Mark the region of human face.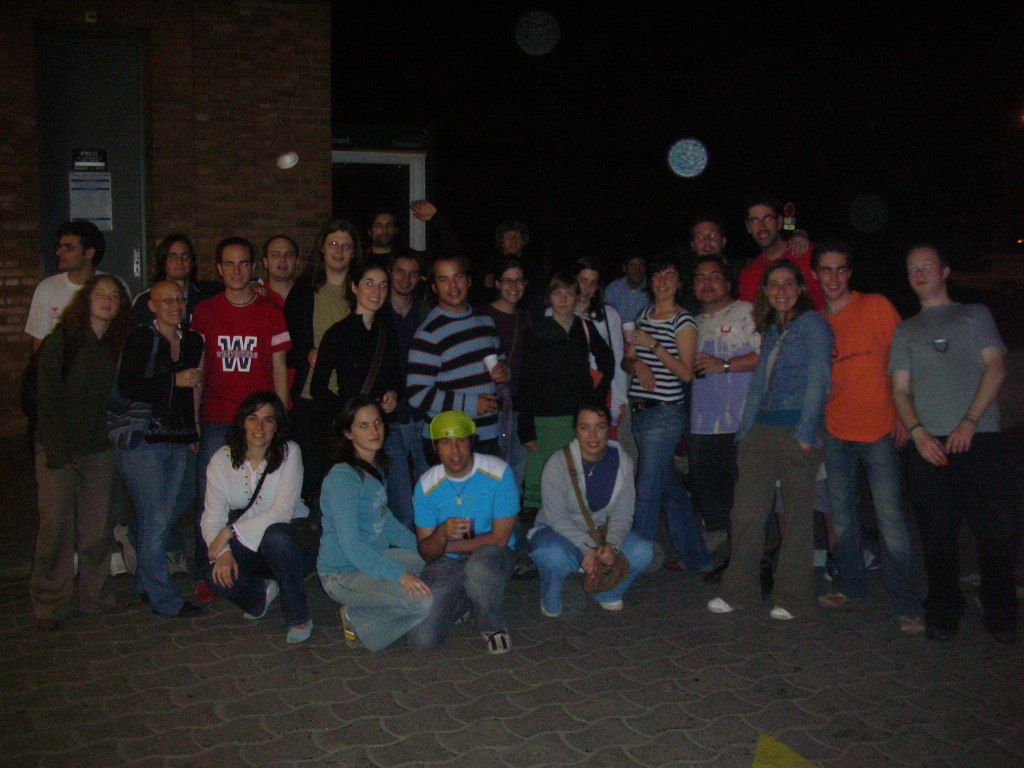
Region: pyautogui.locateOnScreen(696, 220, 724, 255).
